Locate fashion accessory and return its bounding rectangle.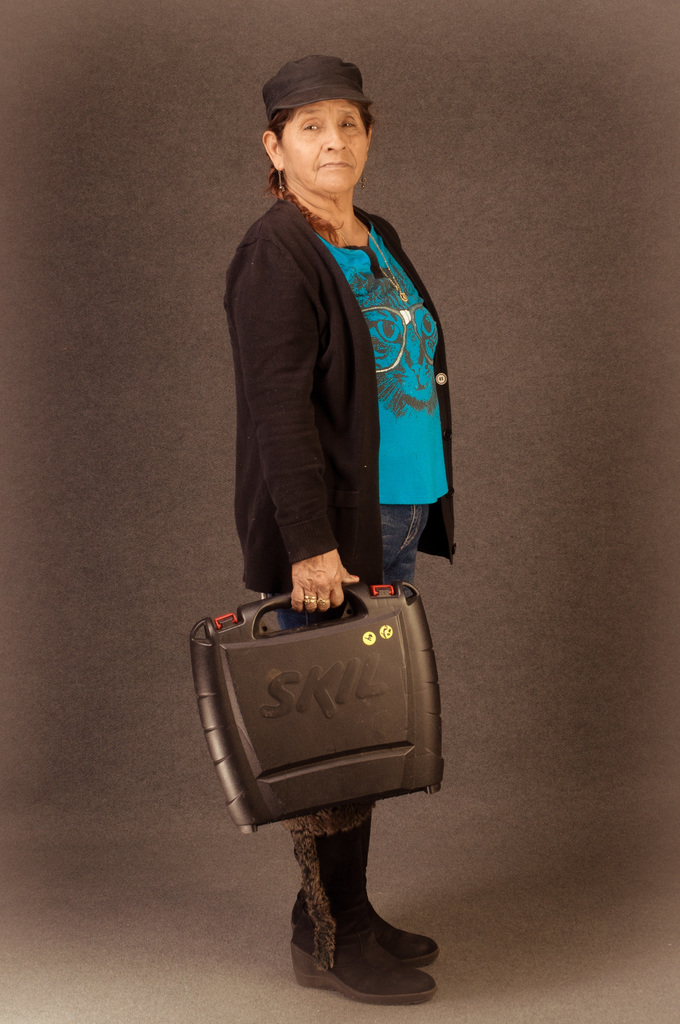
box(332, 223, 407, 301).
